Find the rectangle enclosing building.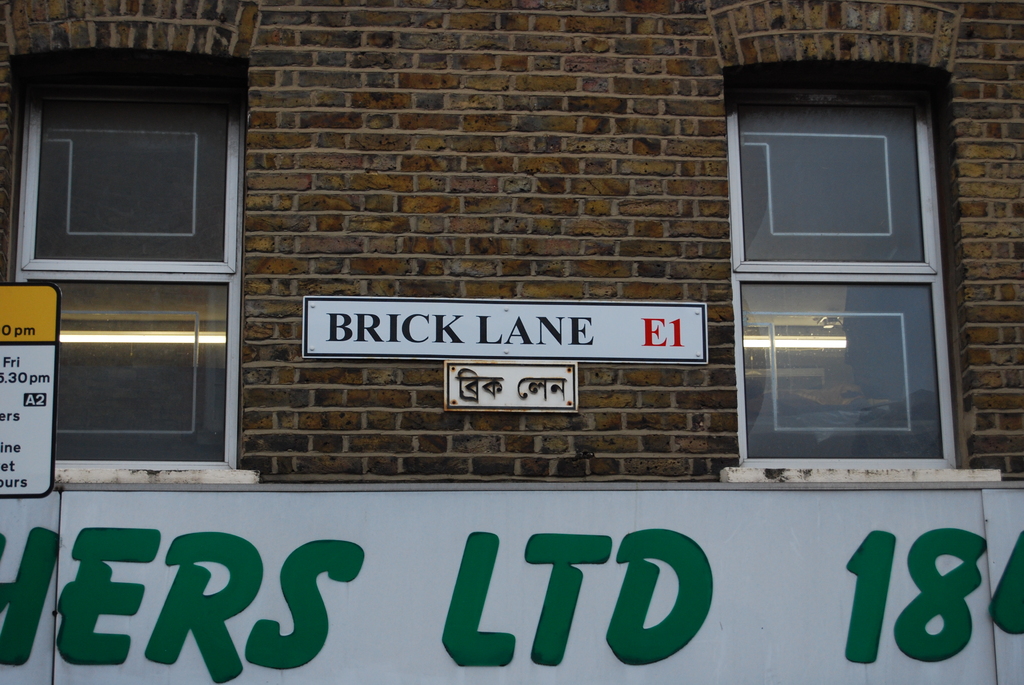
(left=0, top=0, right=1023, bottom=684).
